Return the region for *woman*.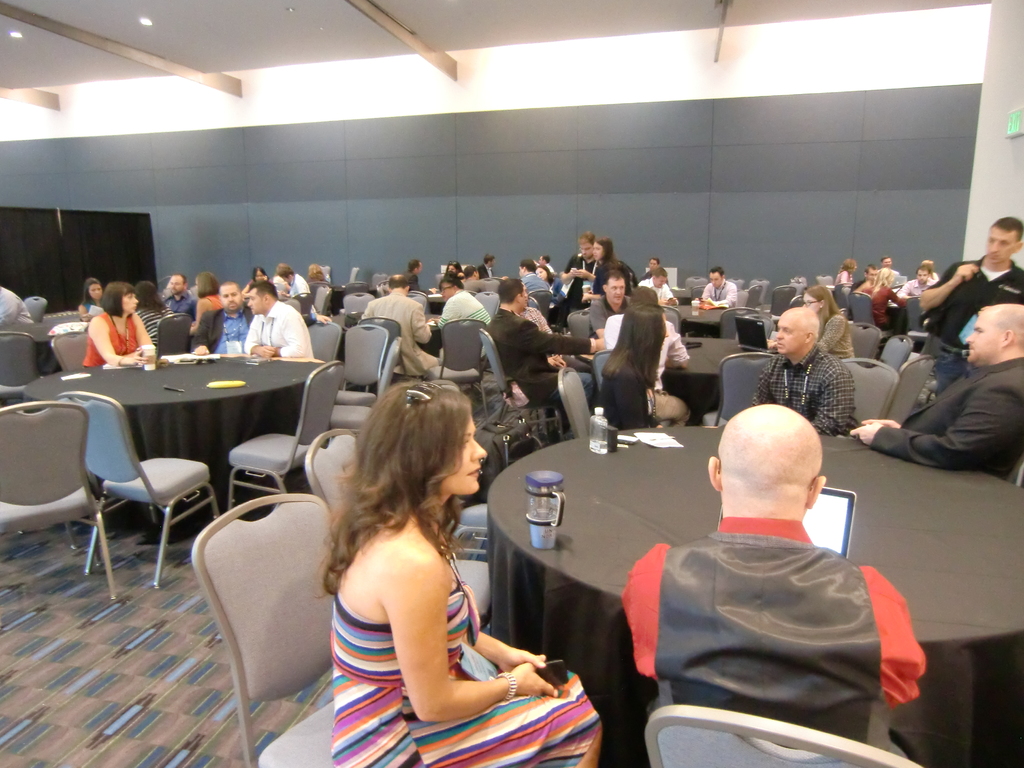
select_region(532, 261, 567, 303).
